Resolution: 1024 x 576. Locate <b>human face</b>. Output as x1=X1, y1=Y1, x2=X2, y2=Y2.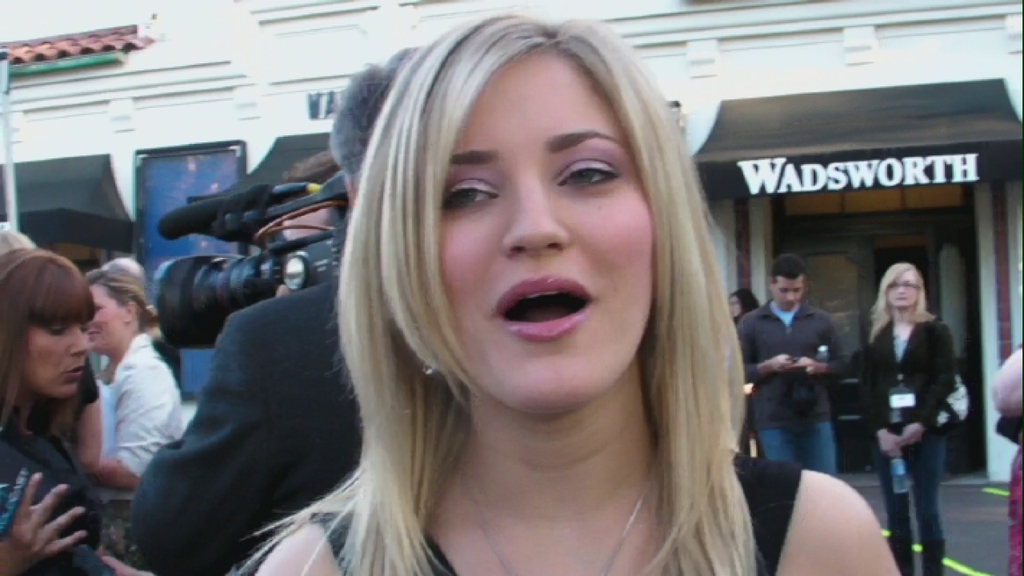
x1=774, y1=278, x2=802, y2=310.
